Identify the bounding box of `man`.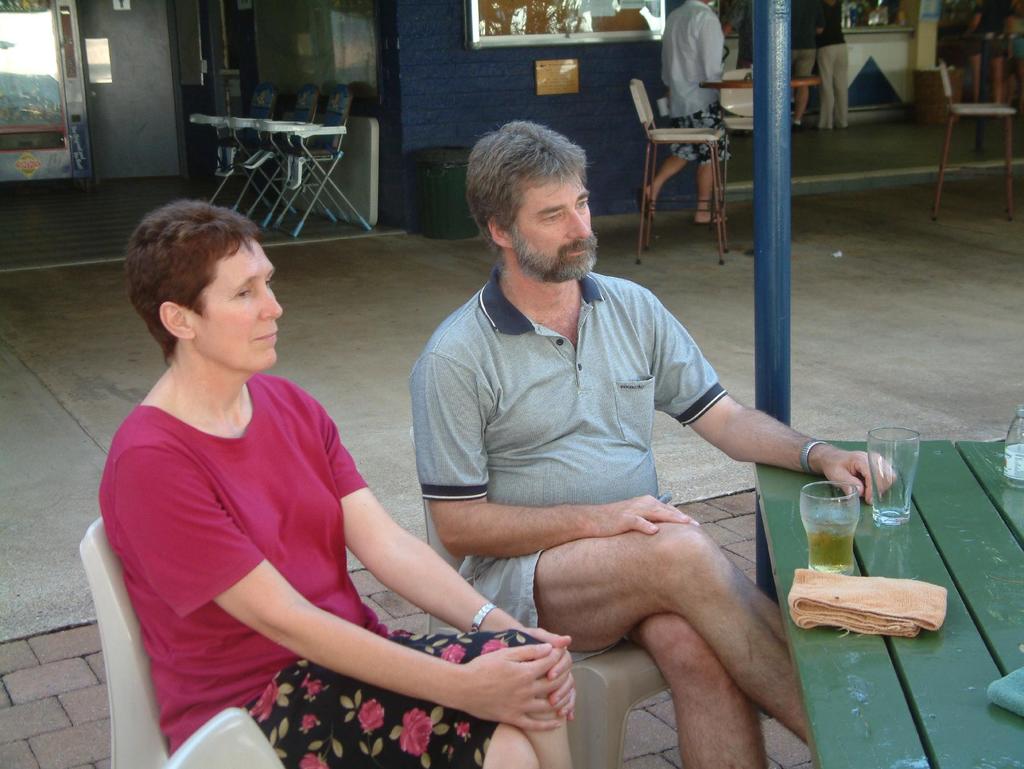
404:116:900:768.
